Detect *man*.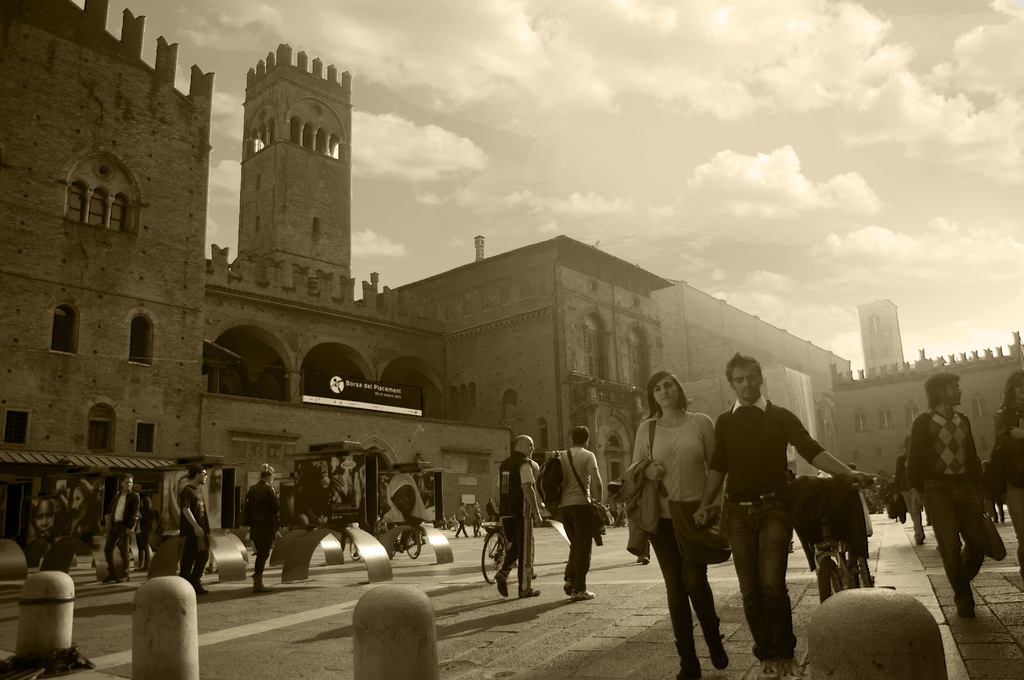
Detected at rect(239, 465, 290, 595).
